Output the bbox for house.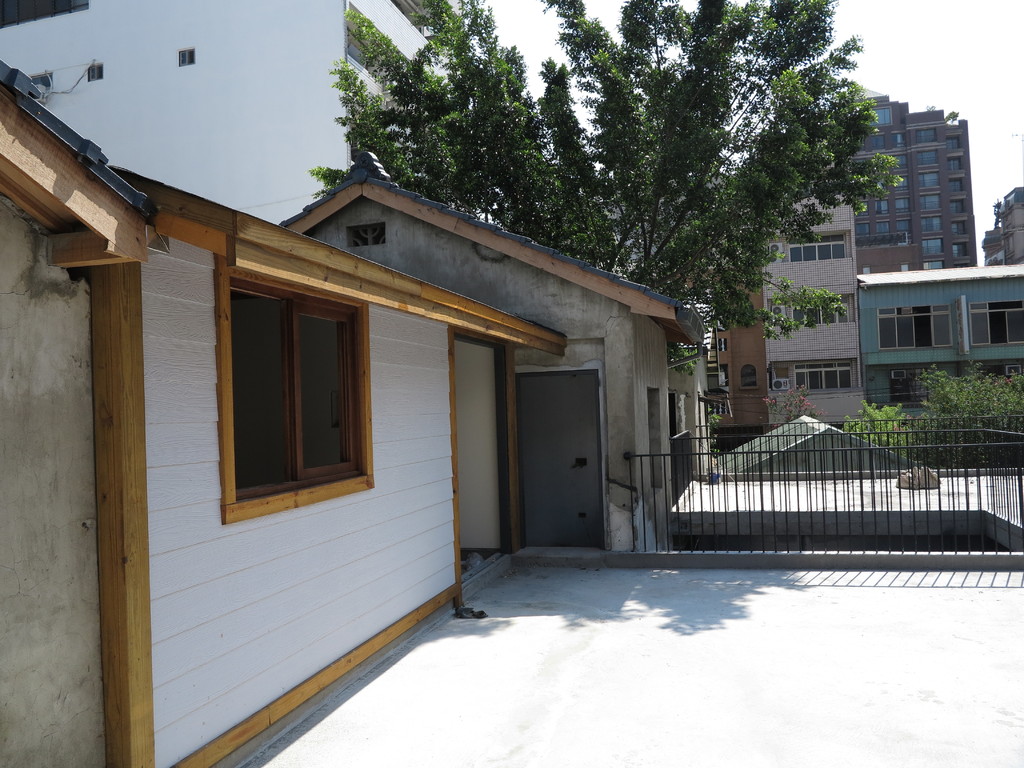
pyautogui.locateOnScreen(273, 144, 707, 554).
